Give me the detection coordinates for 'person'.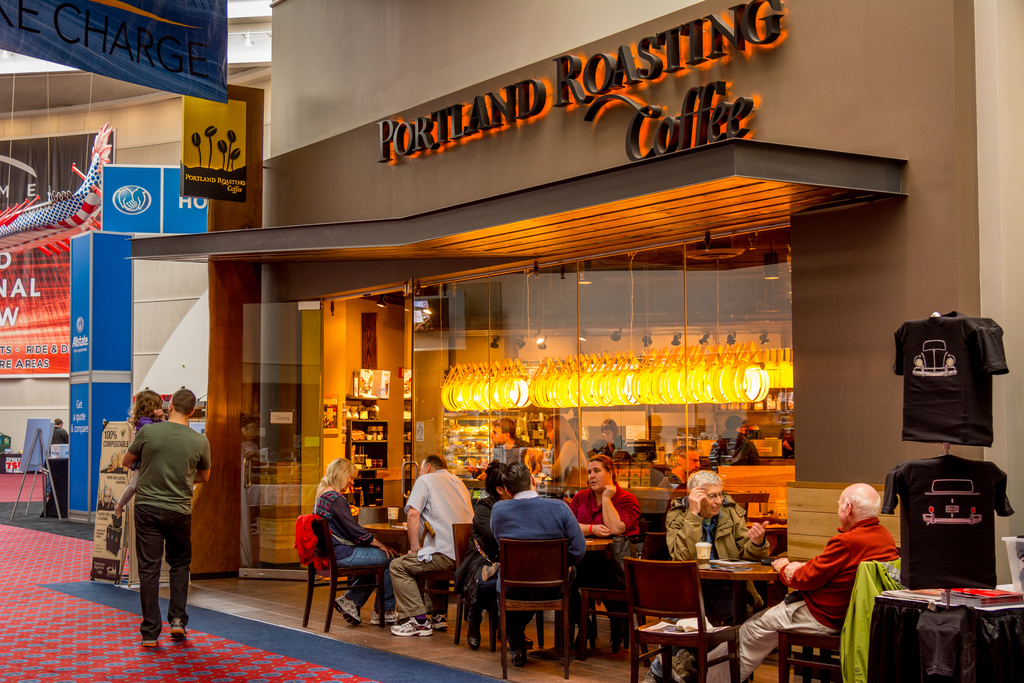
[566,454,639,646].
